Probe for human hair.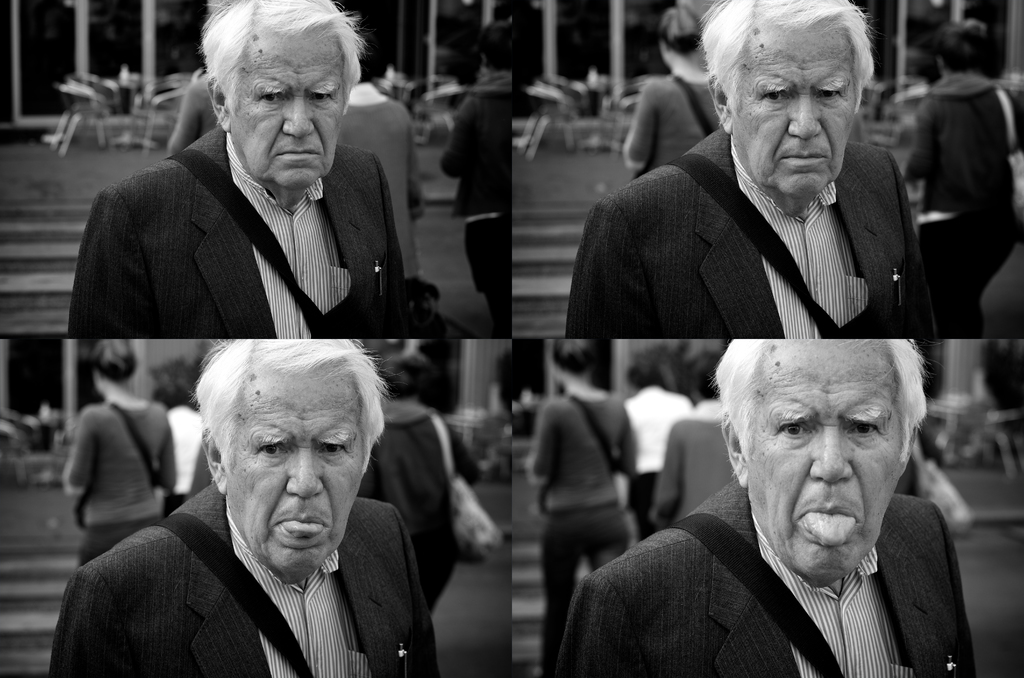
Probe result: <bbox>700, 0, 874, 113</bbox>.
